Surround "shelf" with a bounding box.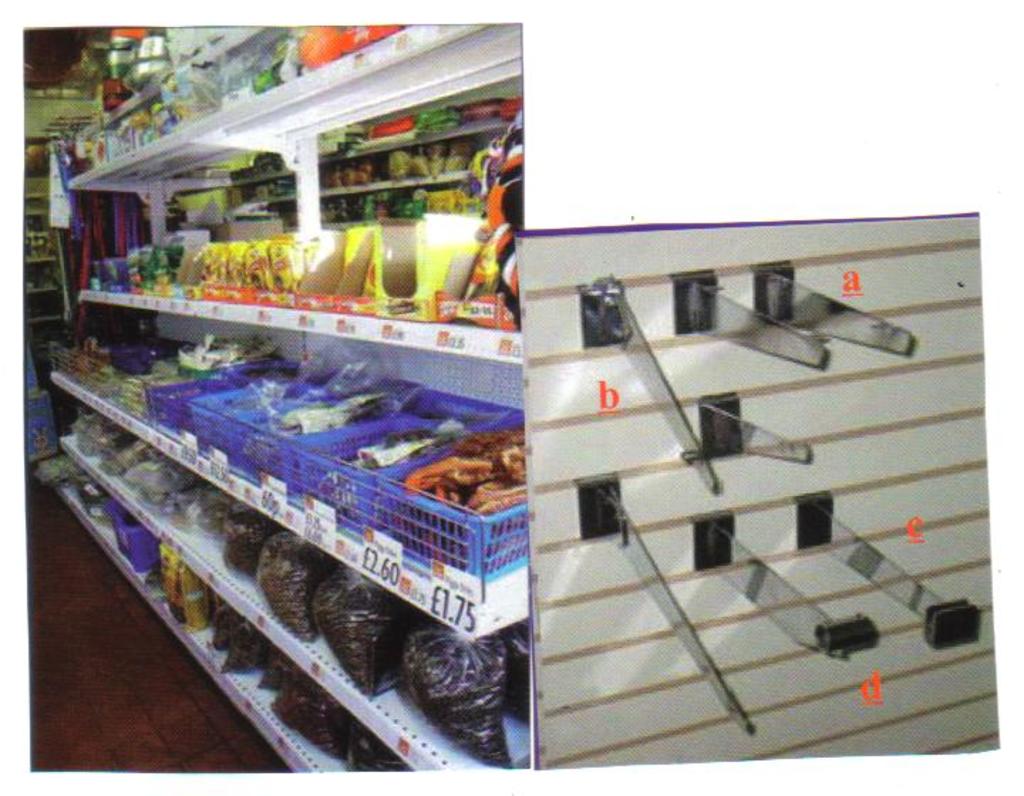
bbox=[48, 21, 533, 787].
